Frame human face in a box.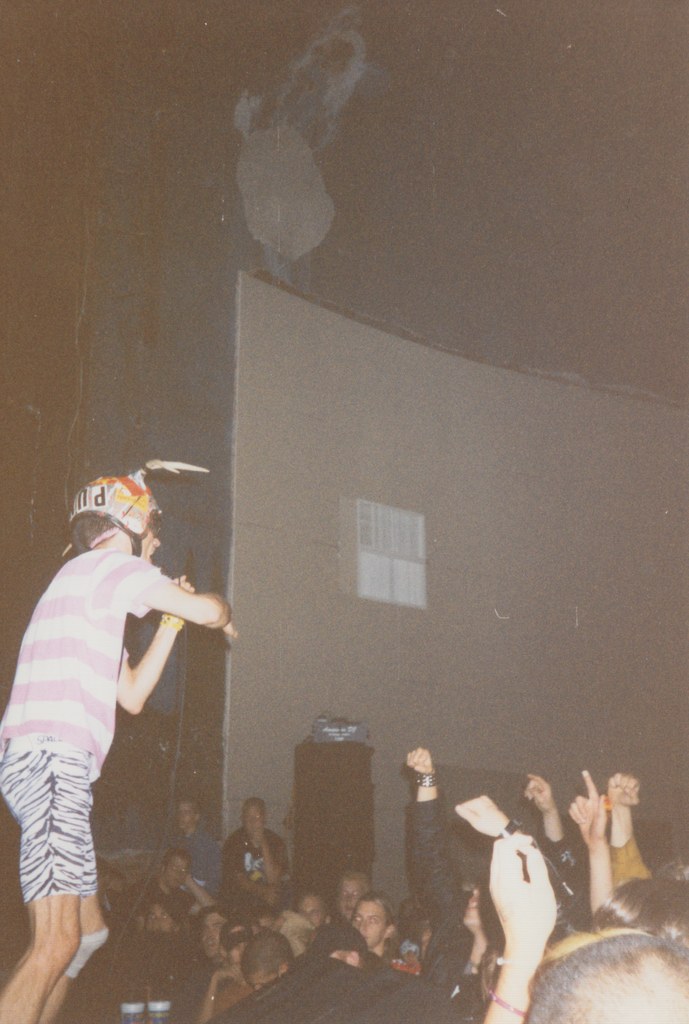
detection(335, 879, 361, 922).
